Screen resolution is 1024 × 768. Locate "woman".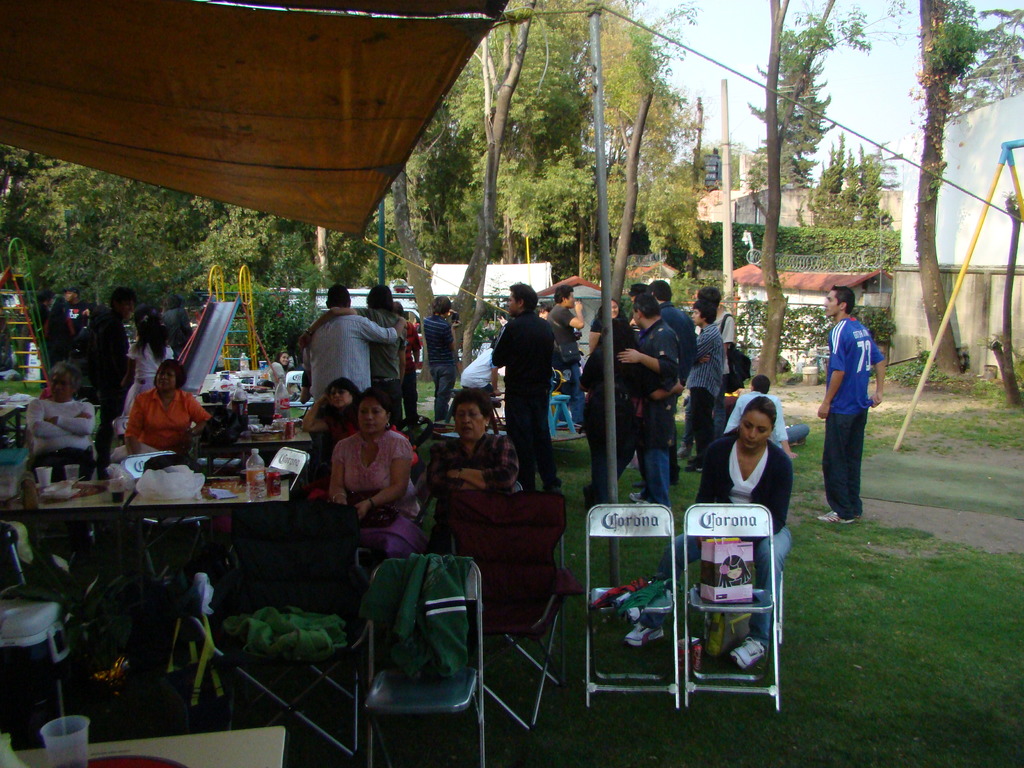
[416, 387, 522, 497].
